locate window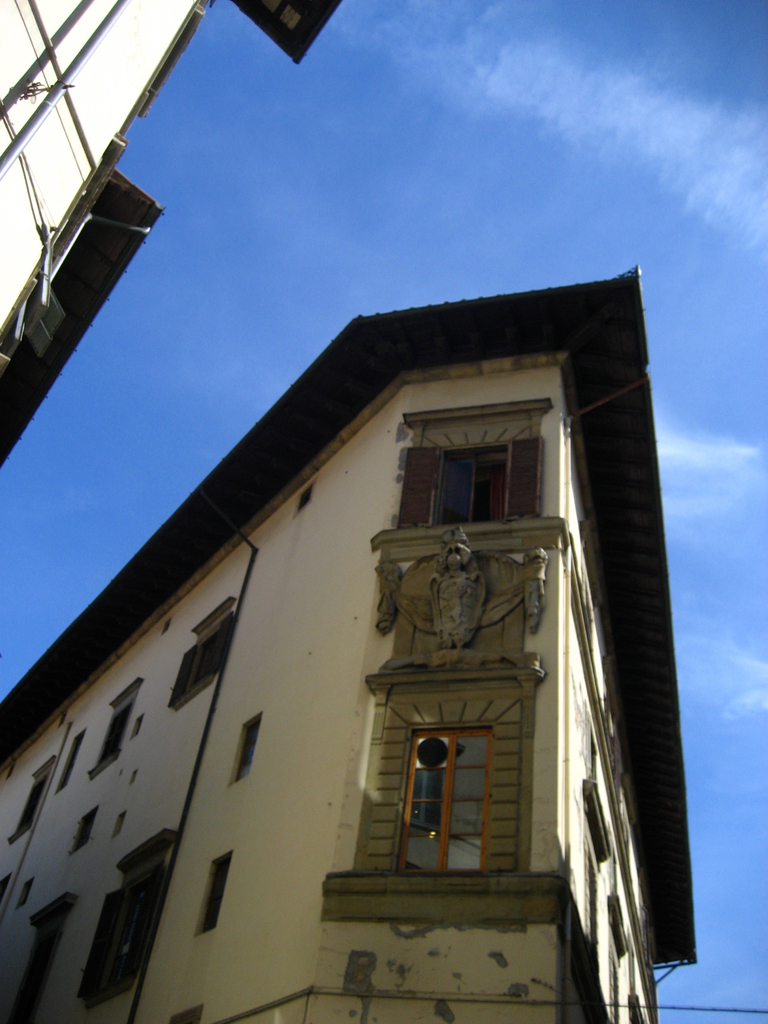
rect(88, 676, 147, 774)
